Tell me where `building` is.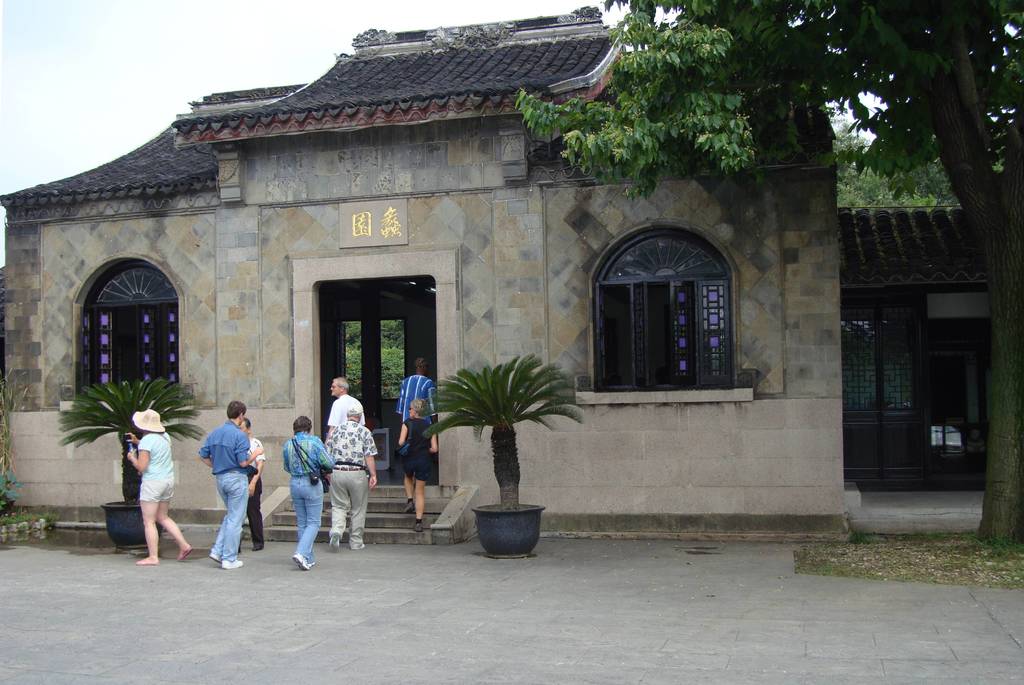
`building` is at <box>0,14,970,534</box>.
